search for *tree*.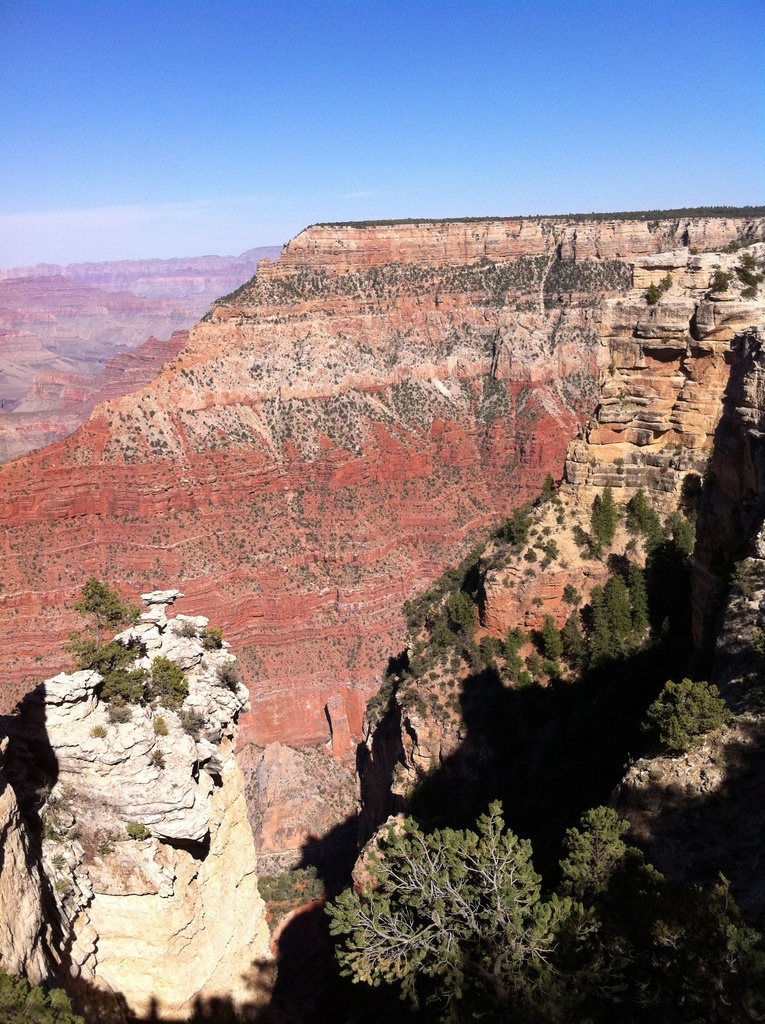
Found at rect(214, 660, 246, 694).
